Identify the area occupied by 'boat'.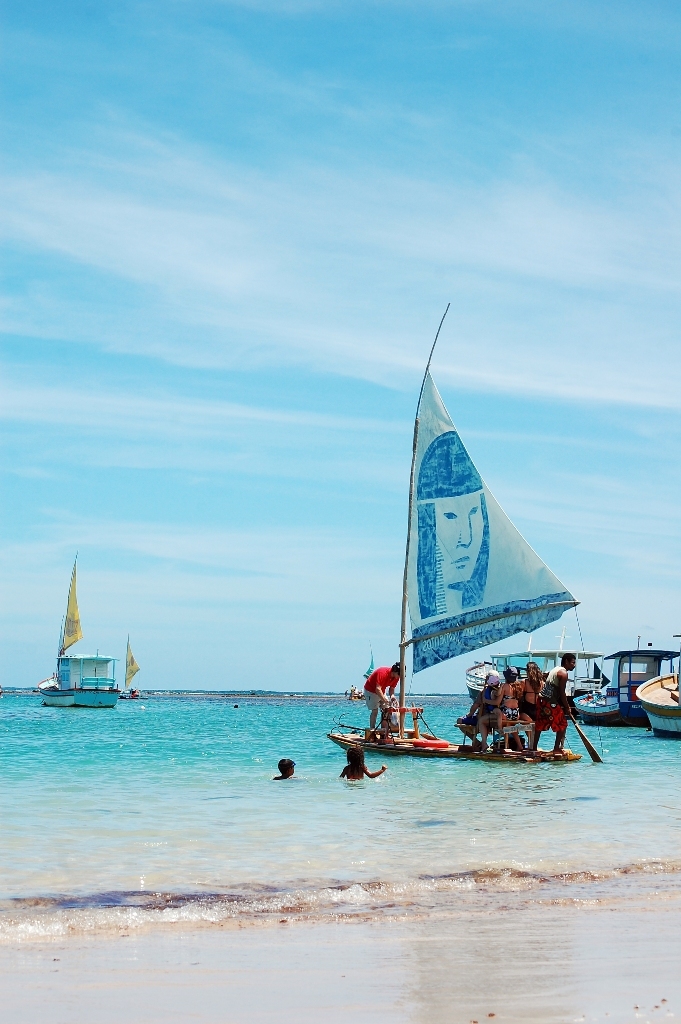
Area: crop(641, 668, 680, 743).
